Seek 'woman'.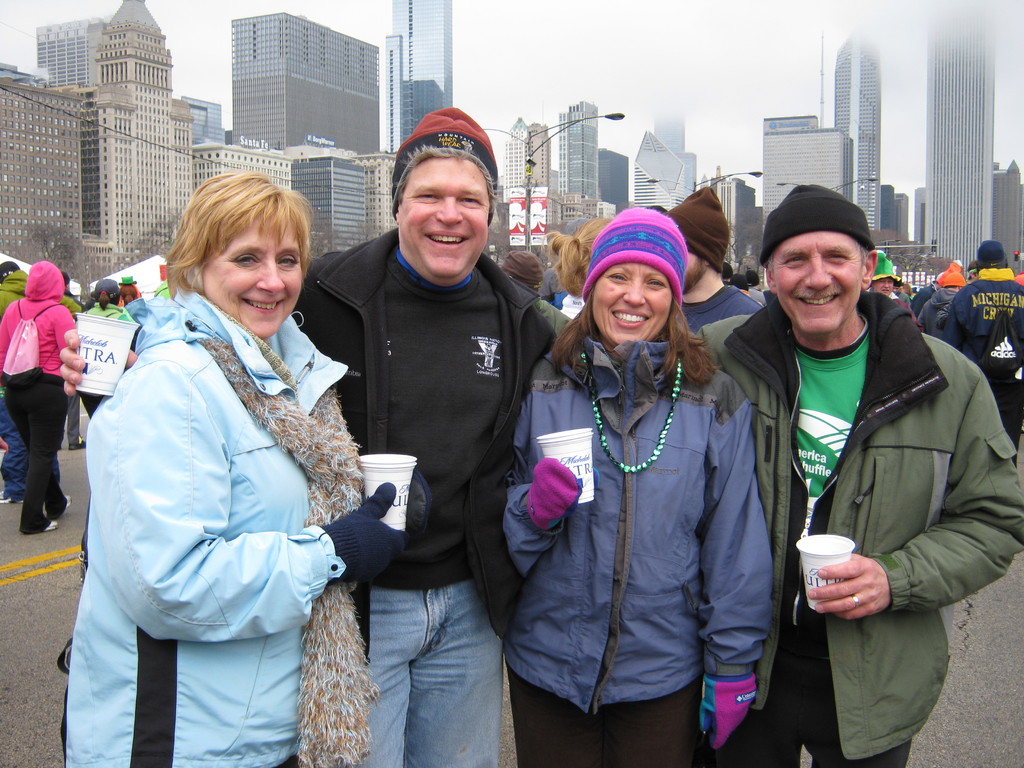
crop(502, 205, 774, 767).
